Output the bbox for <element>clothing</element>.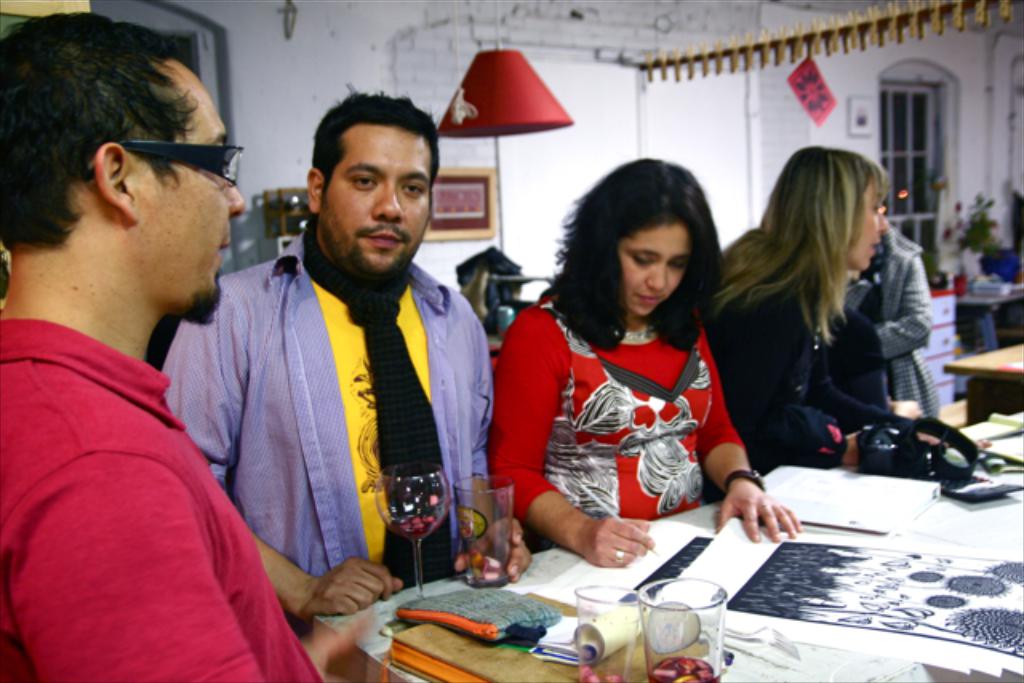
<bbox>837, 210, 930, 427</bbox>.
